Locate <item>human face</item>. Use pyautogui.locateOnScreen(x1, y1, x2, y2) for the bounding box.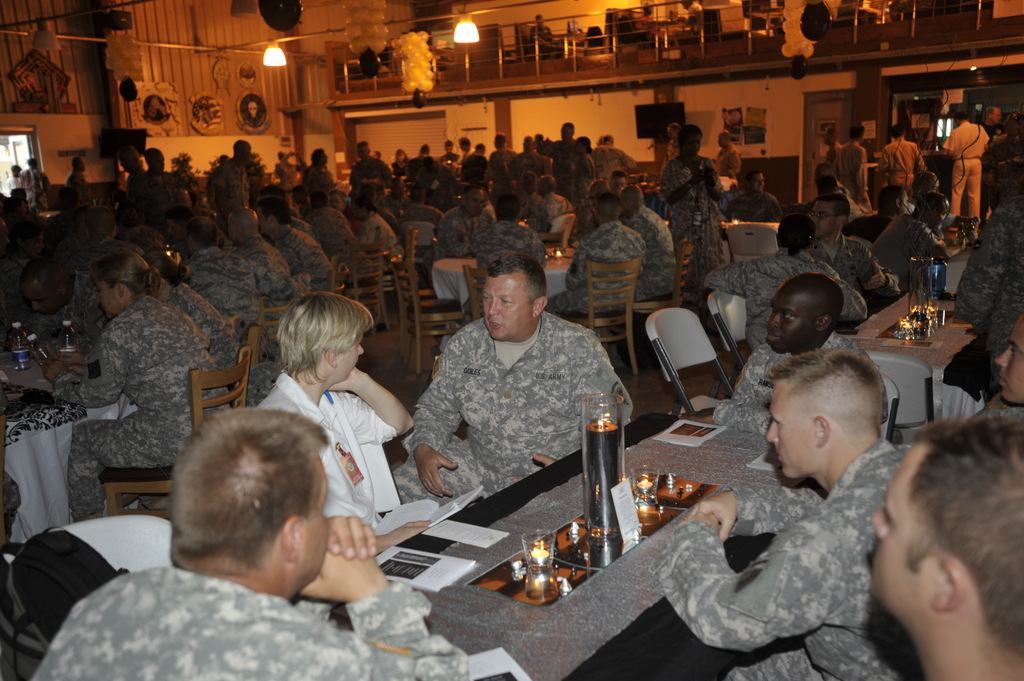
pyautogui.locateOnScreen(869, 445, 936, 605).
